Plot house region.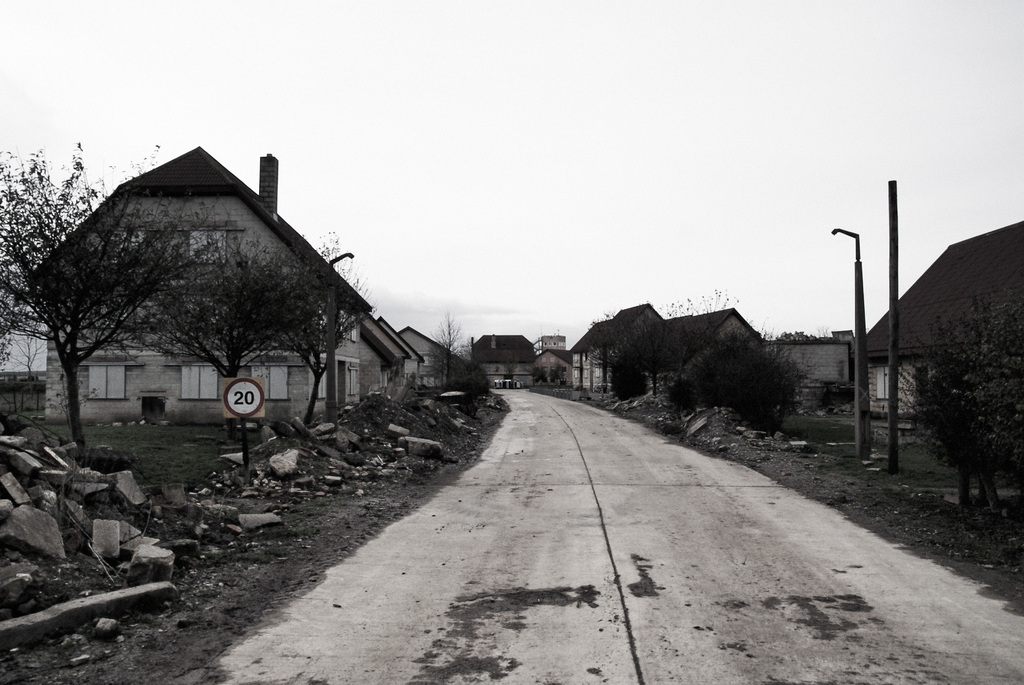
Plotted at locate(614, 307, 765, 409).
